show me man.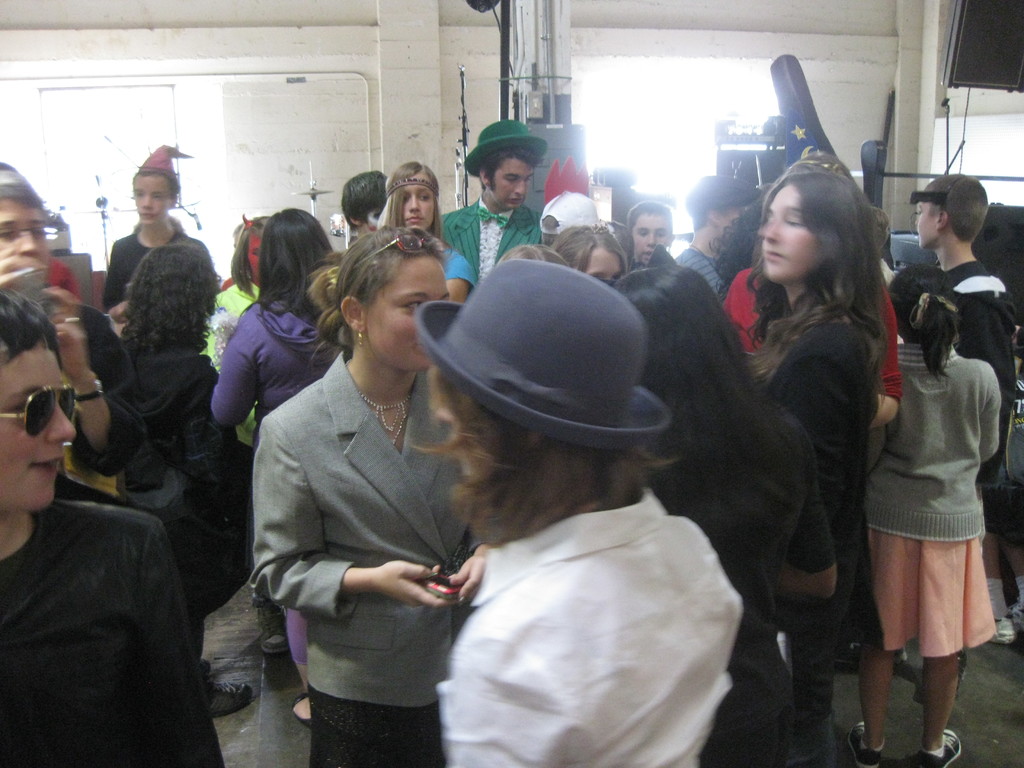
man is here: 434/113/547/284.
